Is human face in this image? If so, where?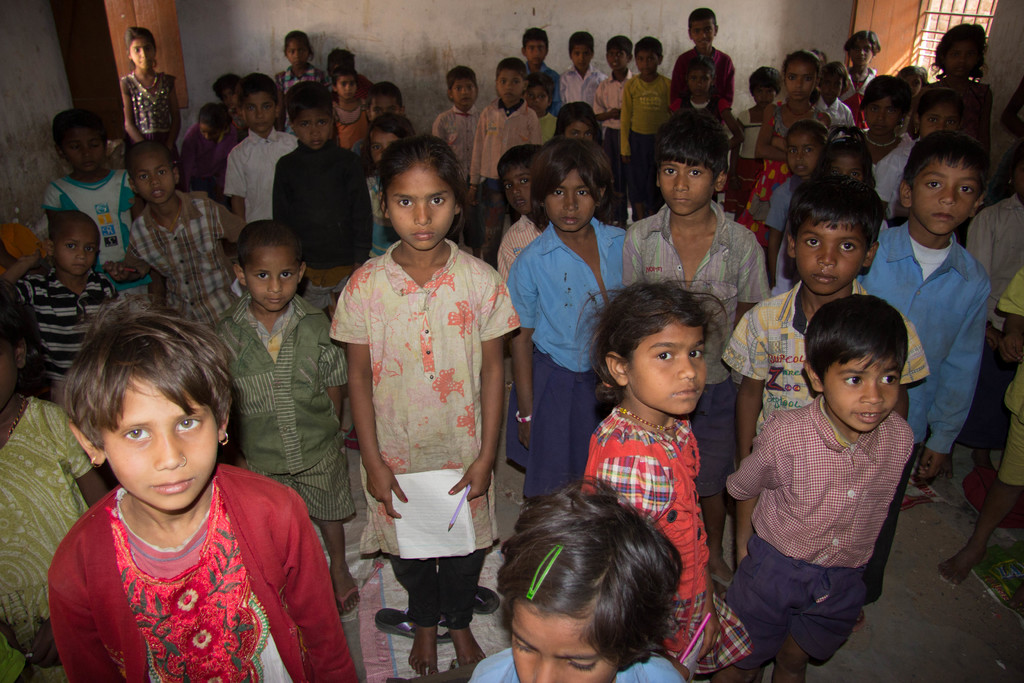
Yes, at x1=569, y1=42, x2=595, y2=73.
